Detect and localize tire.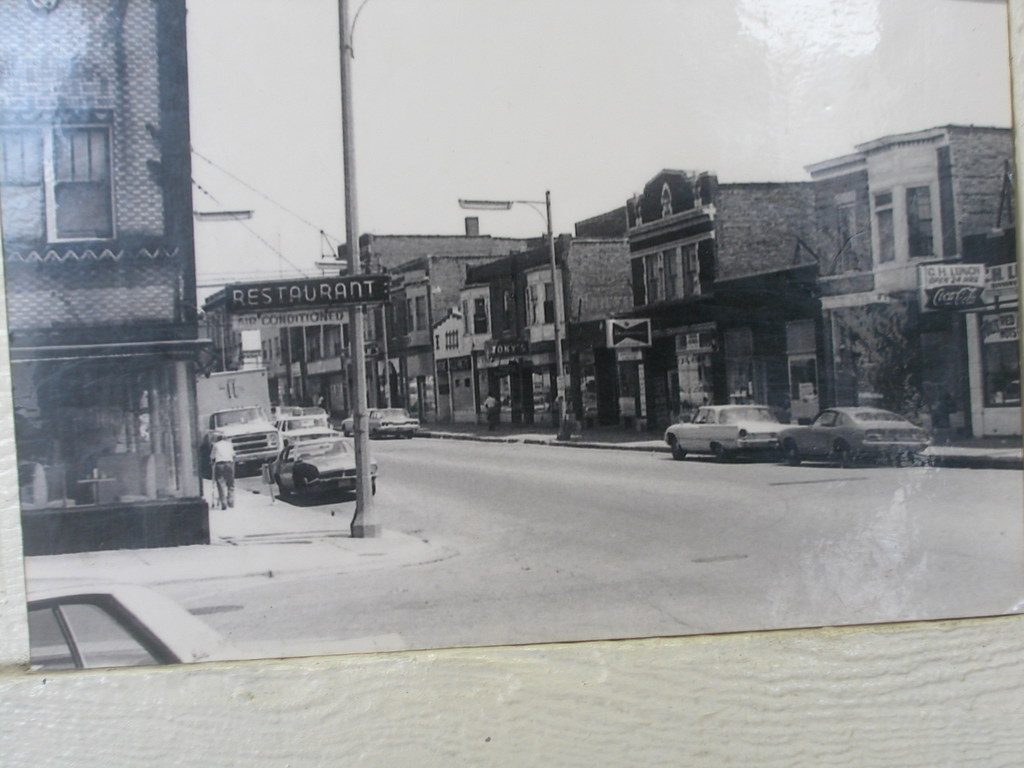
Localized at (360,479,374,495).
